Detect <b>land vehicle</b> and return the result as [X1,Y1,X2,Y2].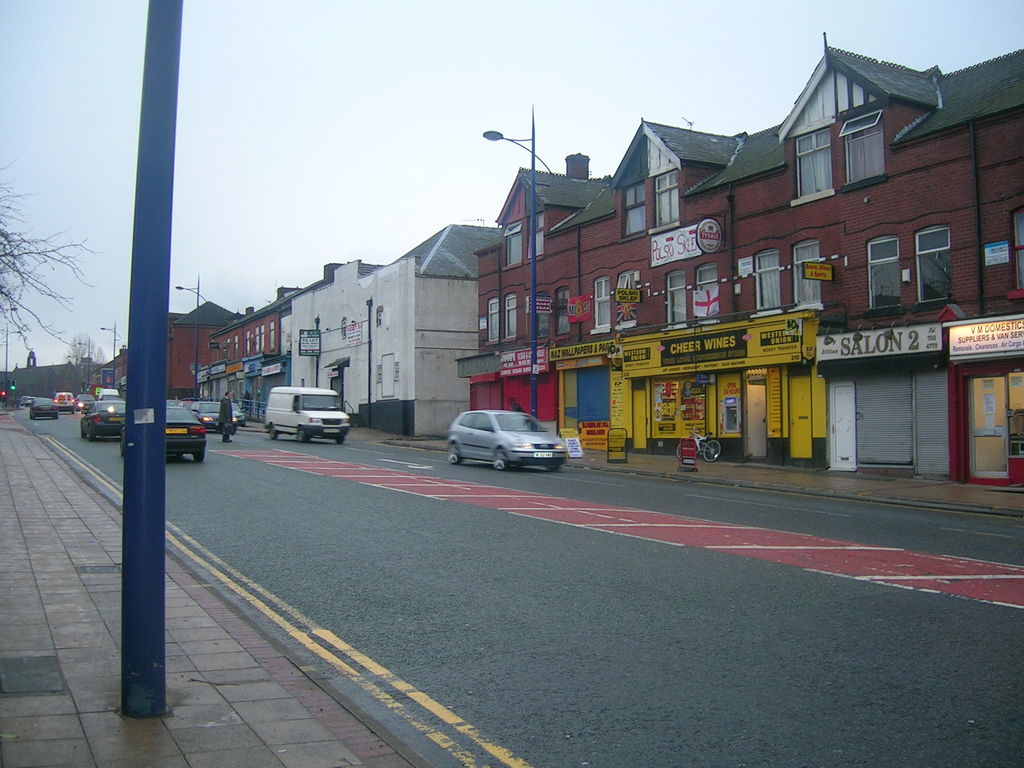
[266,383,351,442].
